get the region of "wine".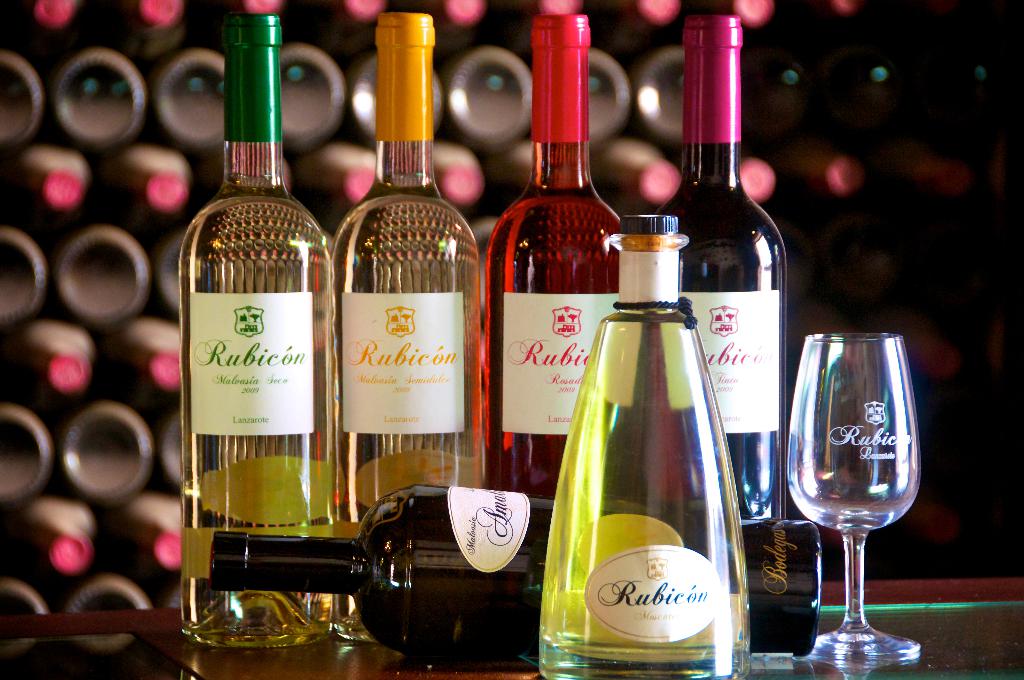
(left=655, top=14, right=794, bottom=526).
